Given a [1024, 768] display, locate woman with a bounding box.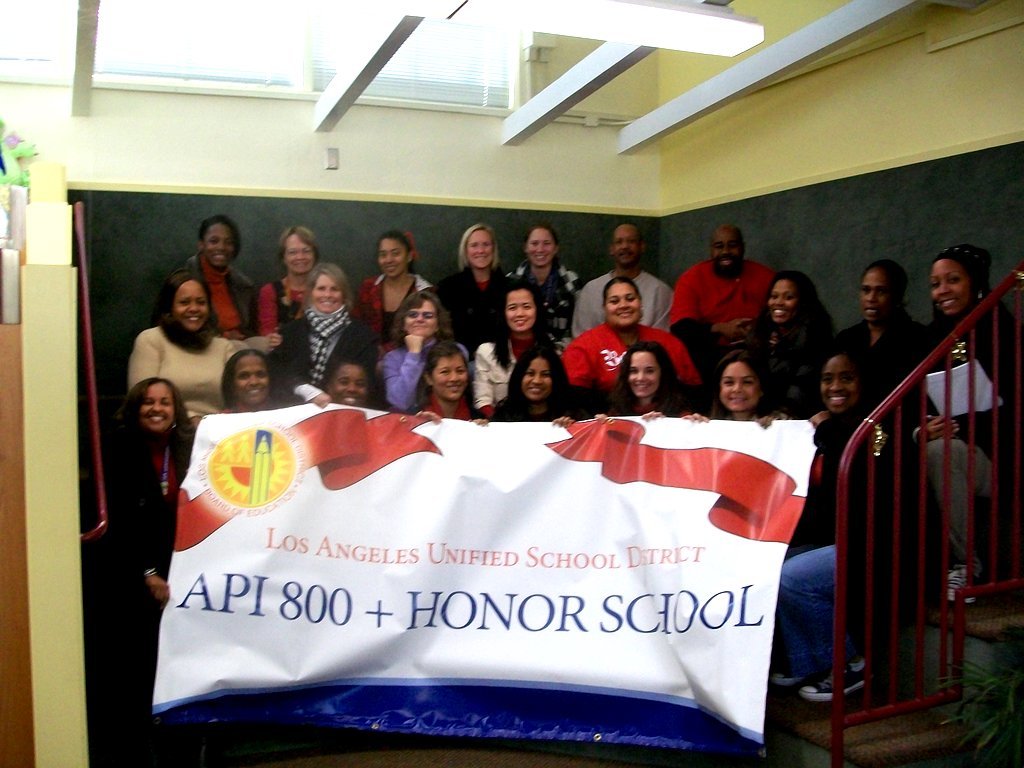
Located: {"x1": 899, "y1": 241, "x2": 1023, "y2": 588}.
